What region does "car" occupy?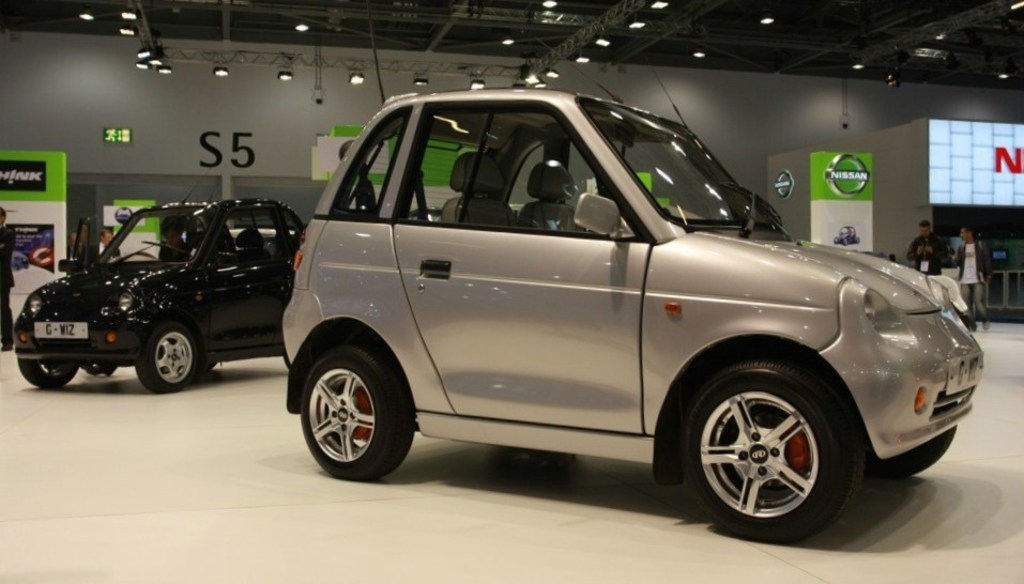
{"x1": 14, "y1": 174, "x2": 311, "y2": 387}.
